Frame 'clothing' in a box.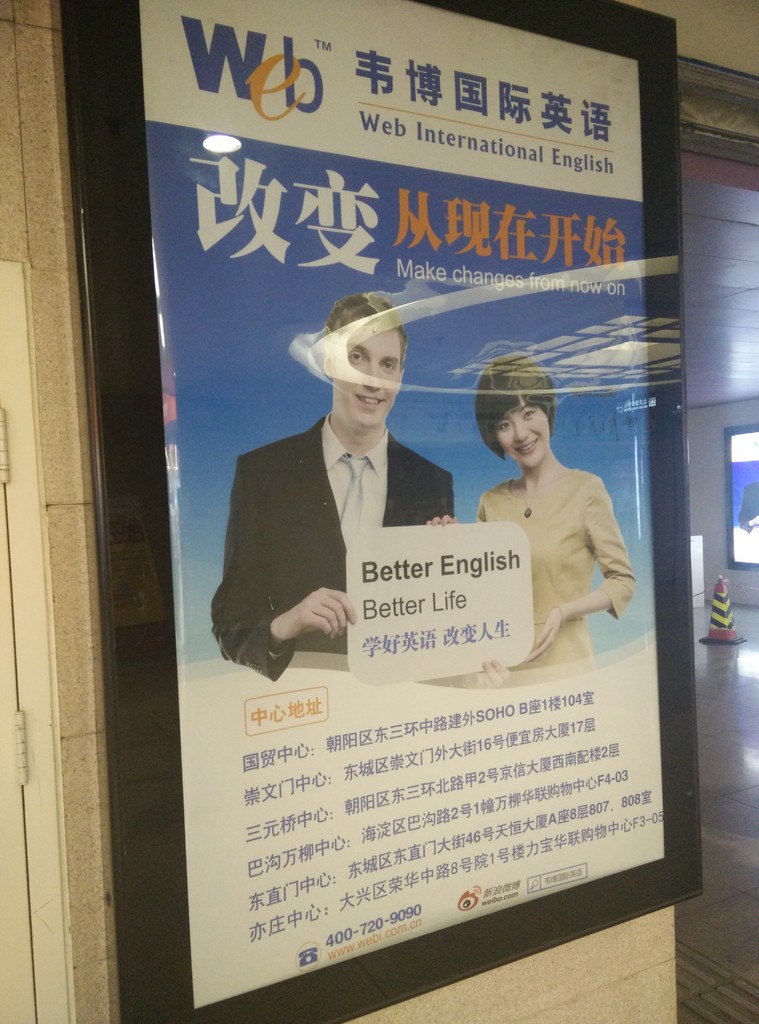
(482,433,636,666).
